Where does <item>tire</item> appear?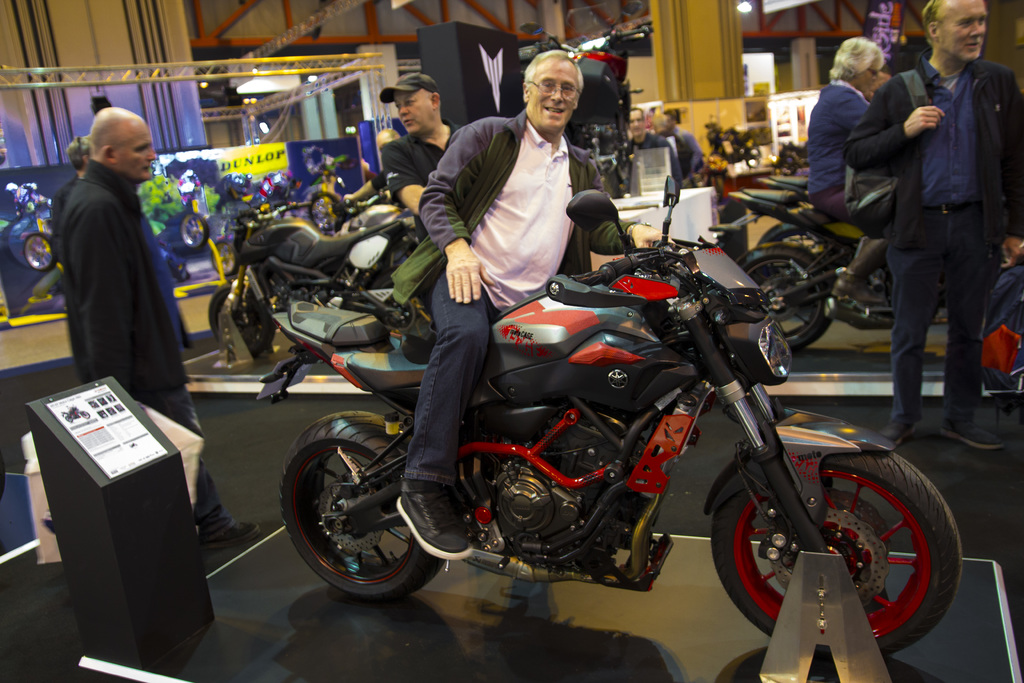
Appears at bbox=[279, 415, 444, 592].
